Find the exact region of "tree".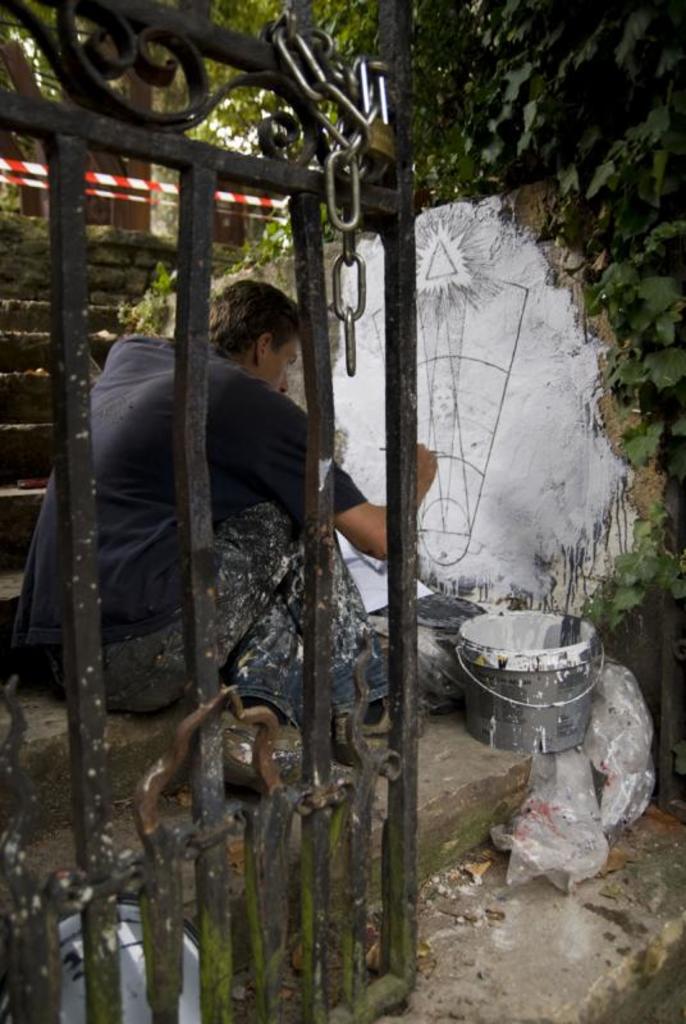
Exact region: x1=0, y1=0, x2=676, y2=719.
